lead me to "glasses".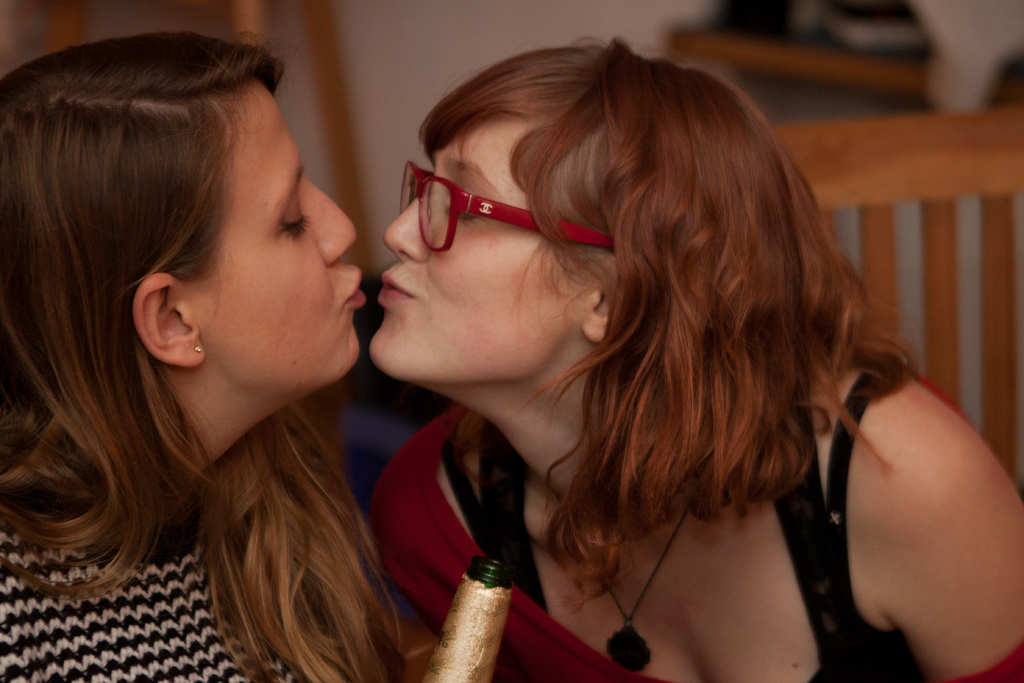
Lead to detection(378, 158, 584, 250).
